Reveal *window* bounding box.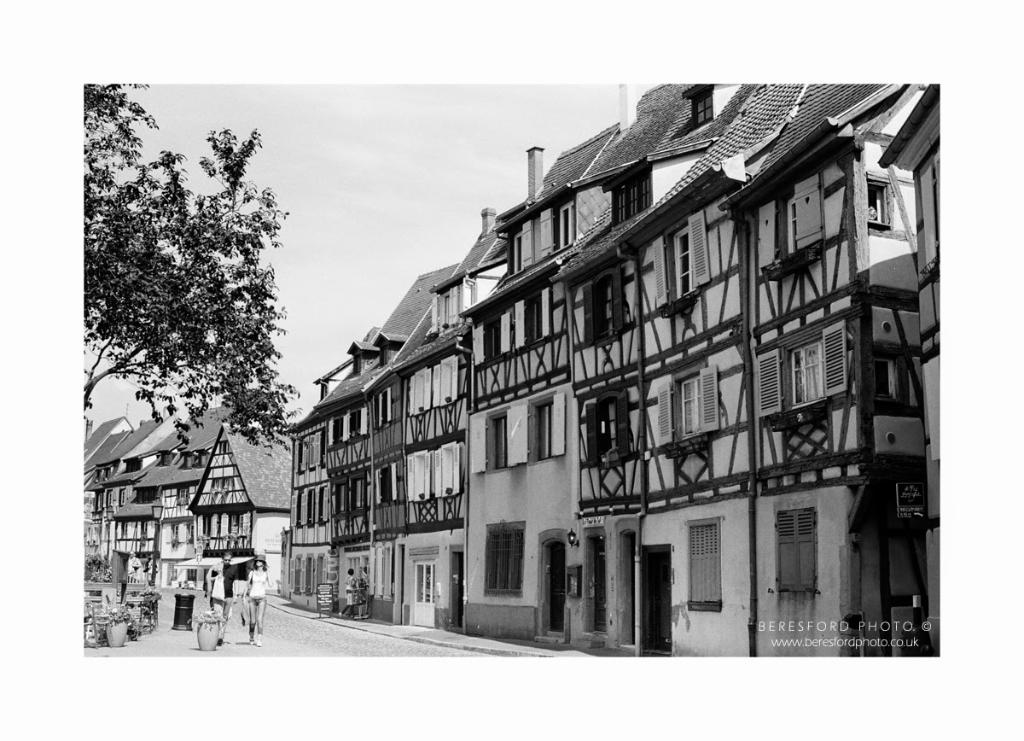
Revealed: bbox=[773, 509, 818, 595].
